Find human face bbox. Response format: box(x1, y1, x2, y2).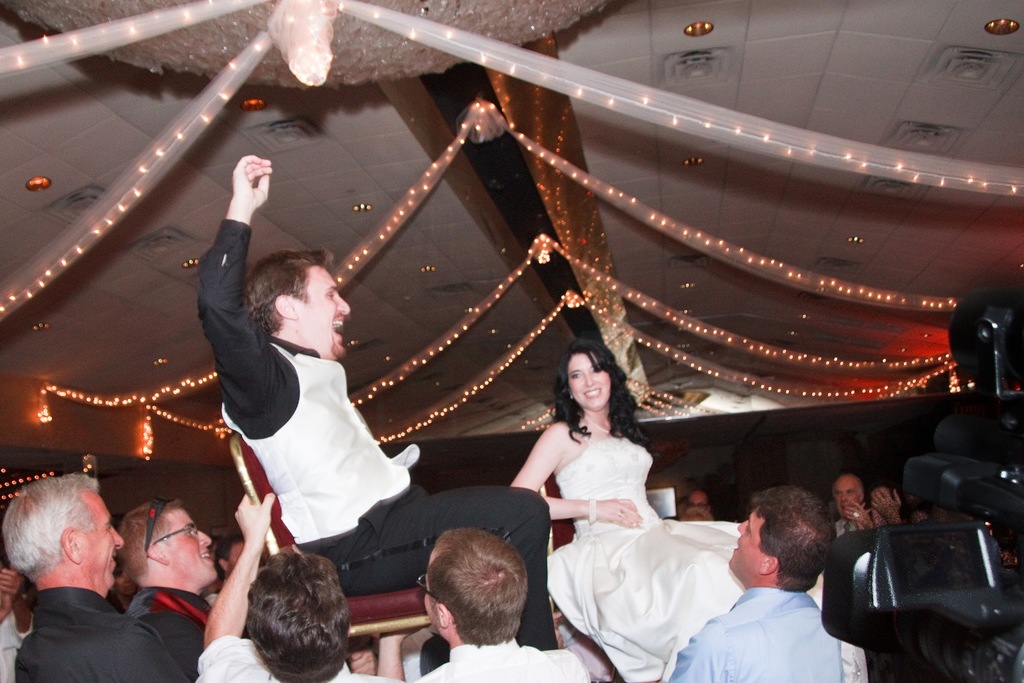
box(79, 490, 130, 587).
